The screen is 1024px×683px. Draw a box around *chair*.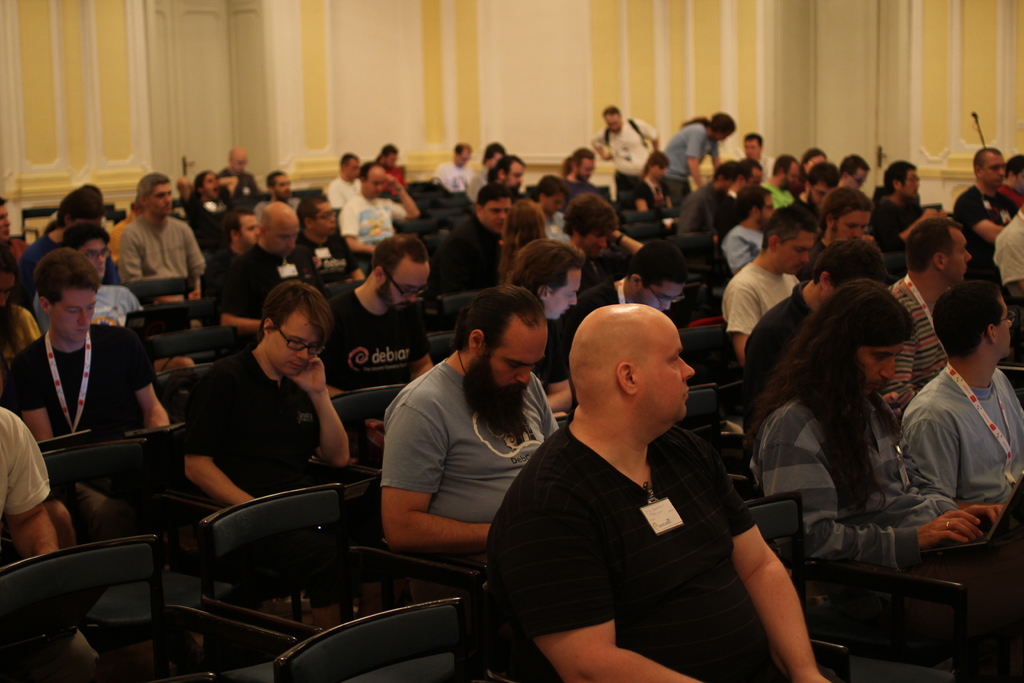
x1=675, y1=325, x2=740, y2=408.
